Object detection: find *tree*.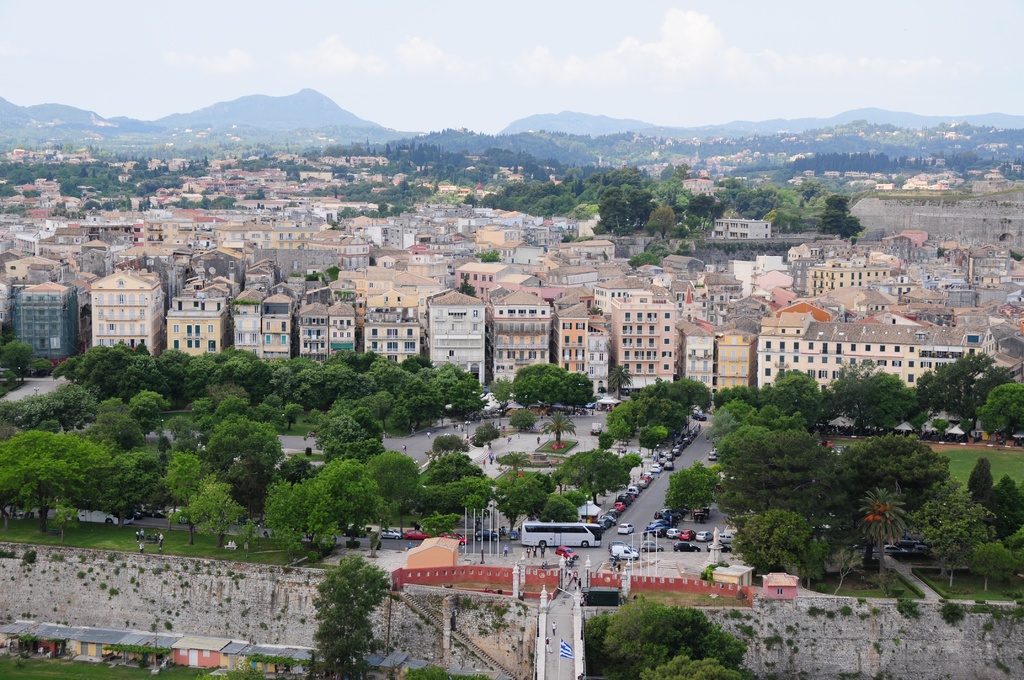
crop(340, 406, 383, 428).
